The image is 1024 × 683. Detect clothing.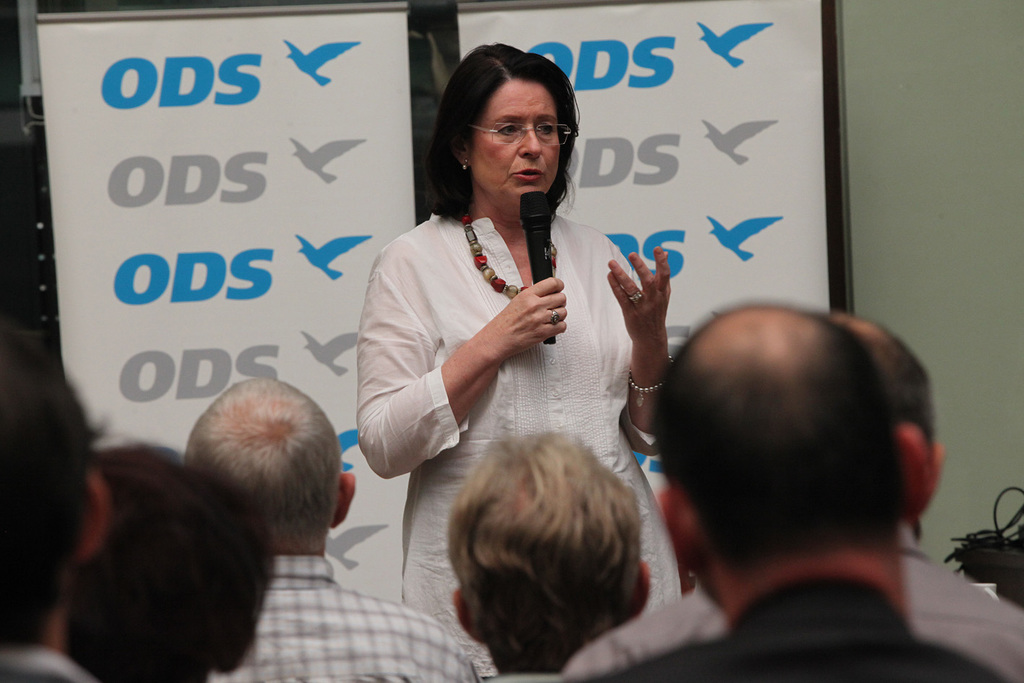
Detection: locate(357, 212, 679, 679).
